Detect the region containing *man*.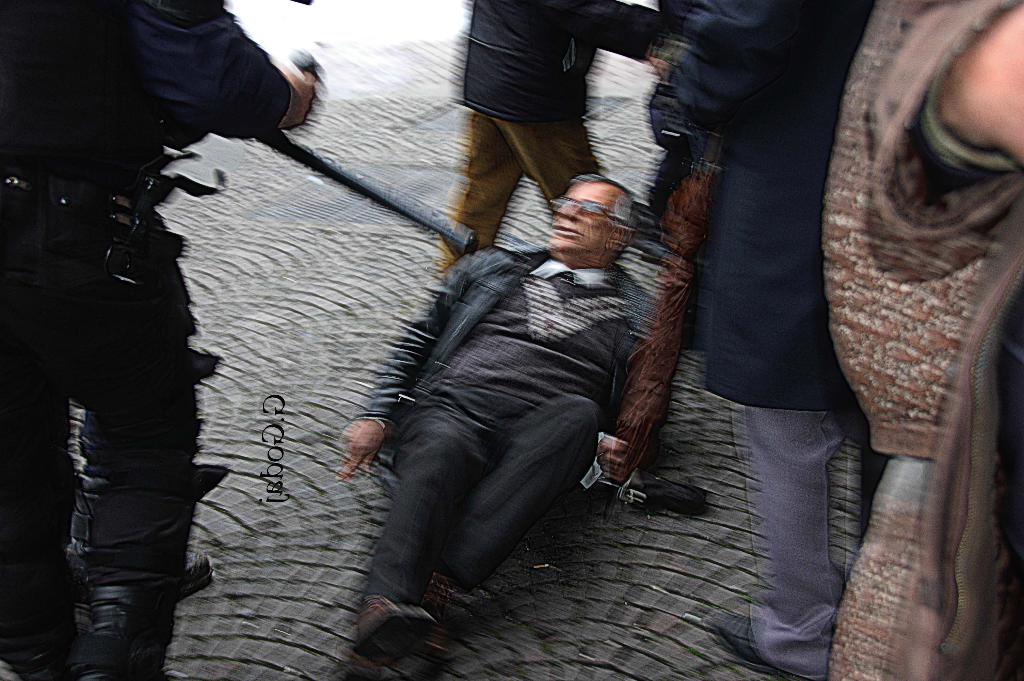
[x1=439, y1=0, x2=669, y2=275].
